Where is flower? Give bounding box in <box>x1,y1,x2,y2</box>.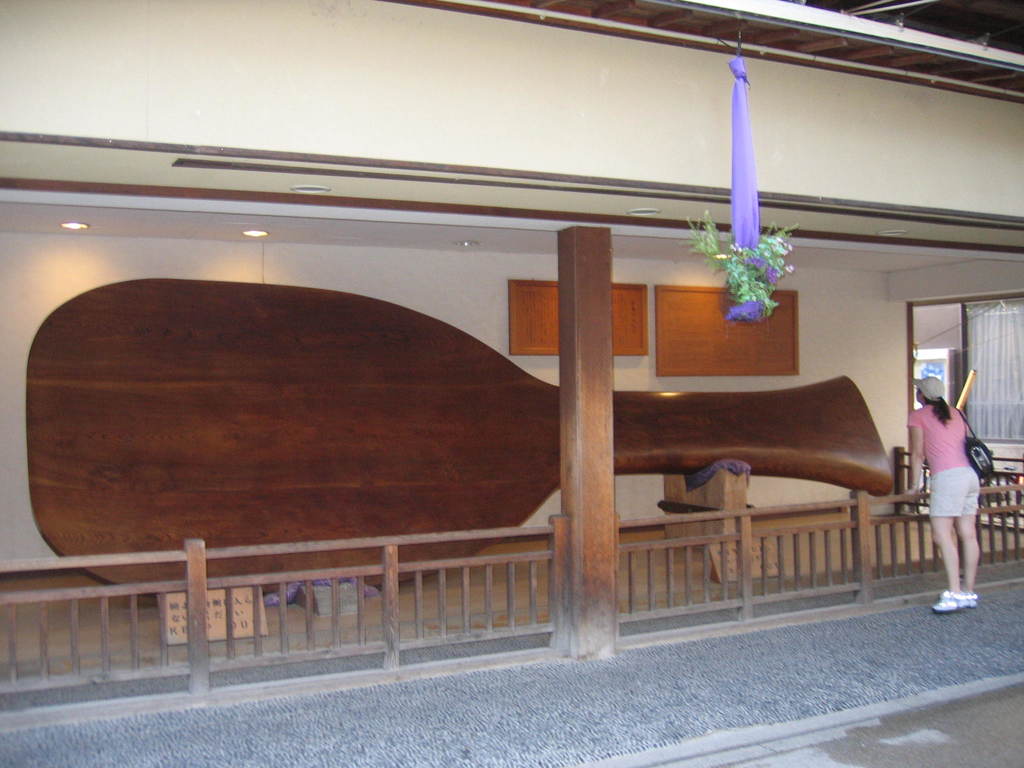
<box>727,242,743,255</box>.
